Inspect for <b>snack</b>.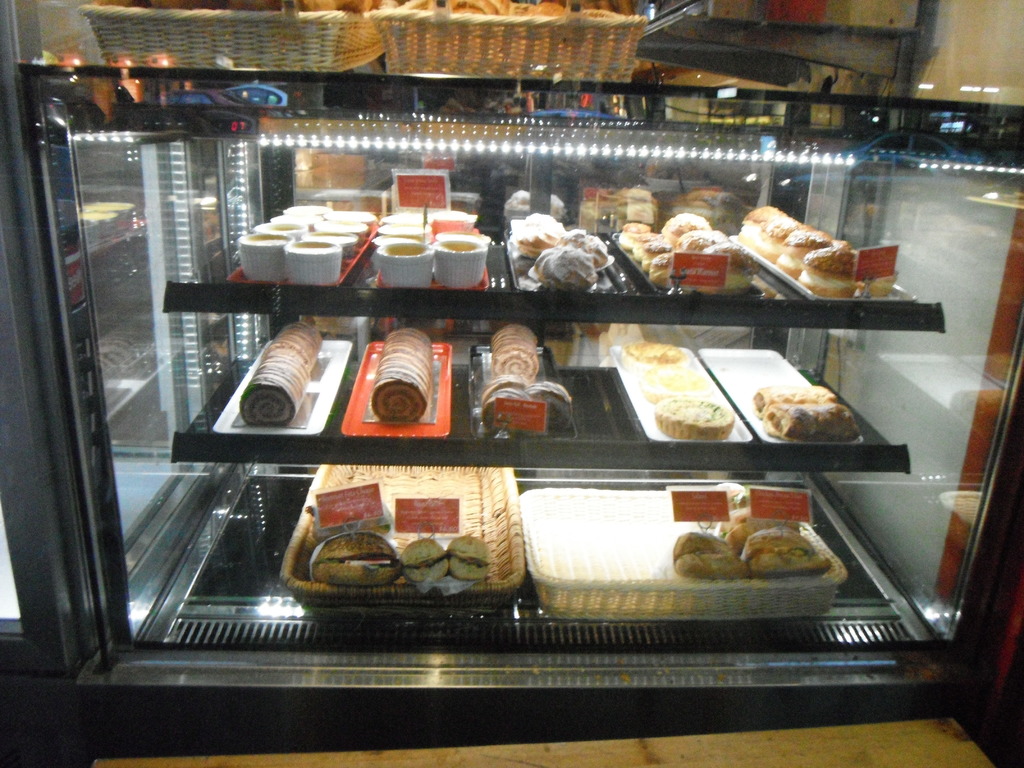
Inspection: detection(726, 209, 865, 282).
